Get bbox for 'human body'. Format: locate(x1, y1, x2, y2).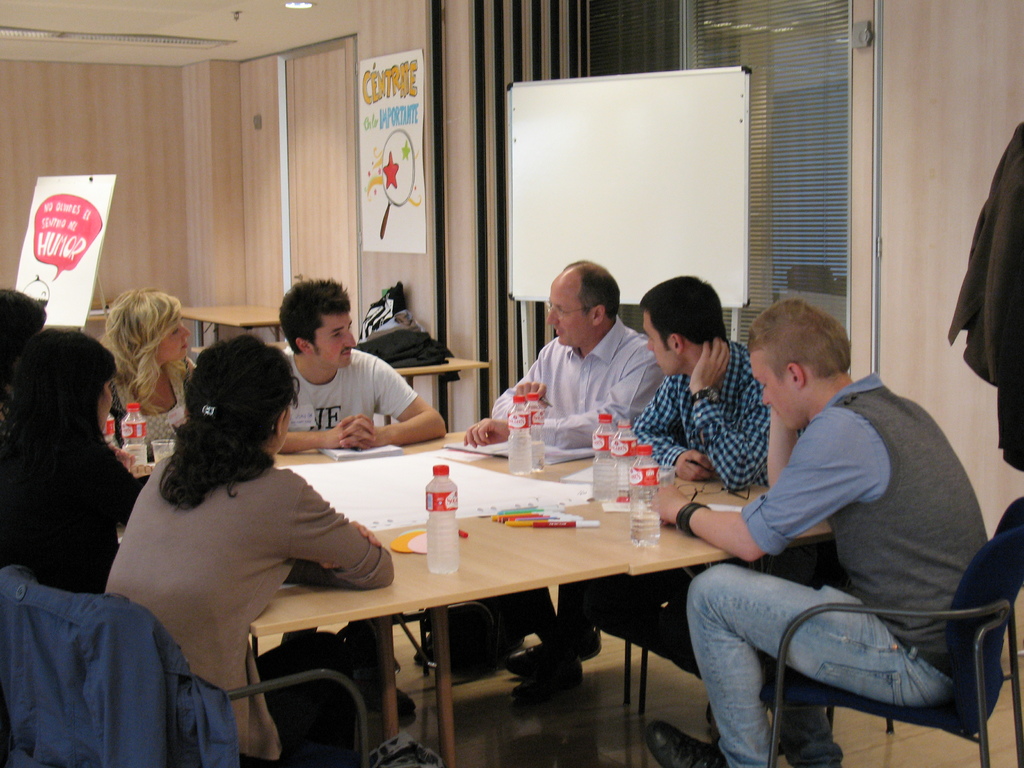
locate(634, 340, 774, 492).
